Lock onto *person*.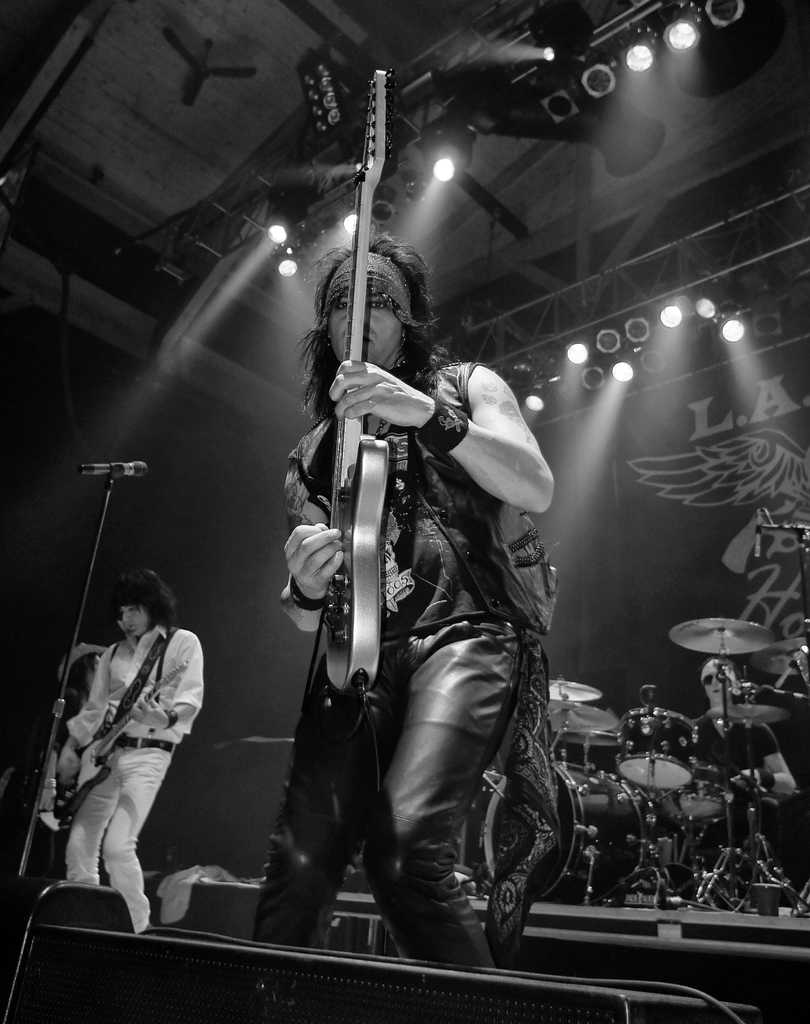
Locked: [left=692, top=659, right=793, bottom=882].
